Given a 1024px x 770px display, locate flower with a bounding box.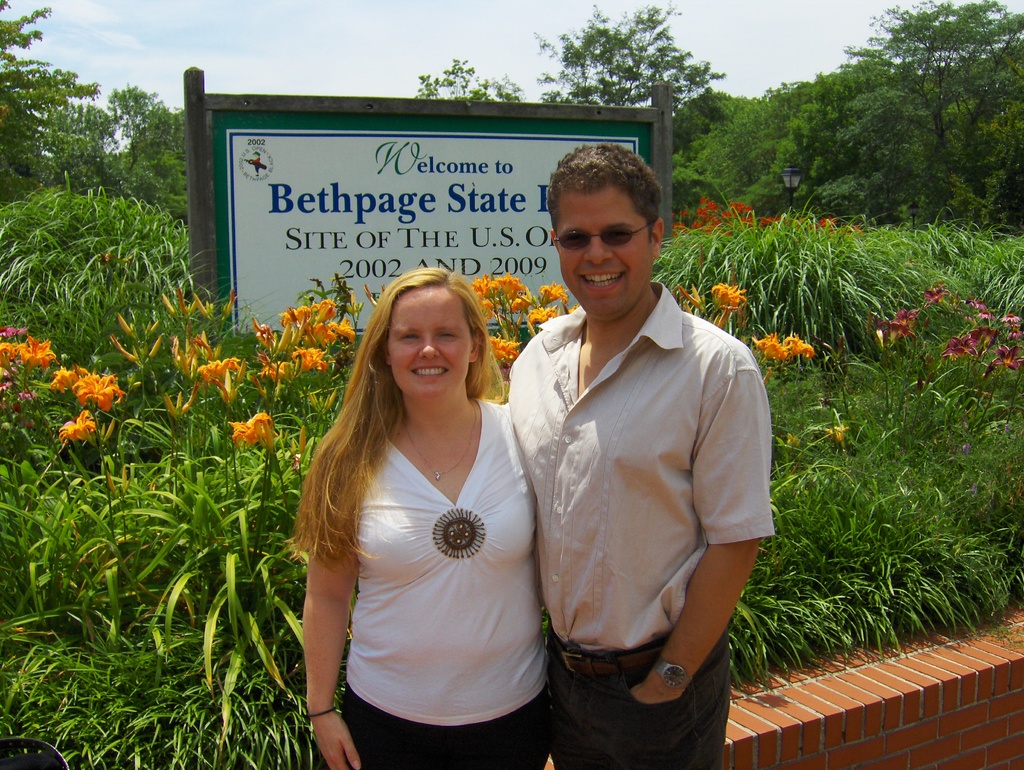
Located: 708 280 751 315.
